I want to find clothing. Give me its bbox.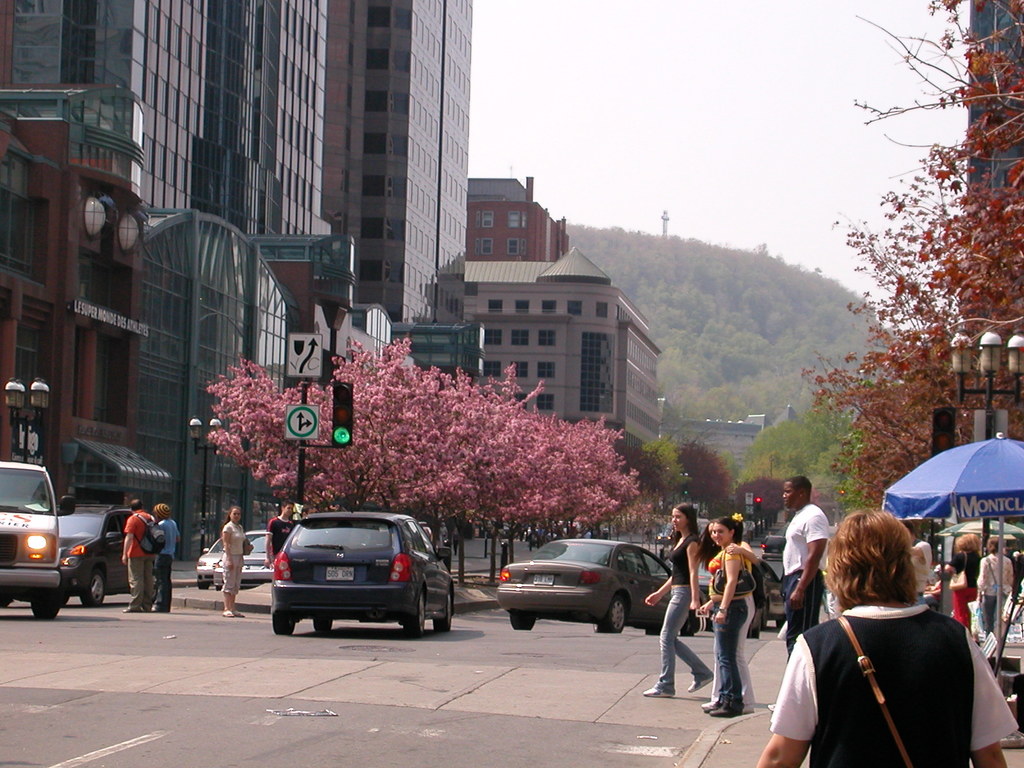
(x1=659, y1=588, x2=706, y2=684).
